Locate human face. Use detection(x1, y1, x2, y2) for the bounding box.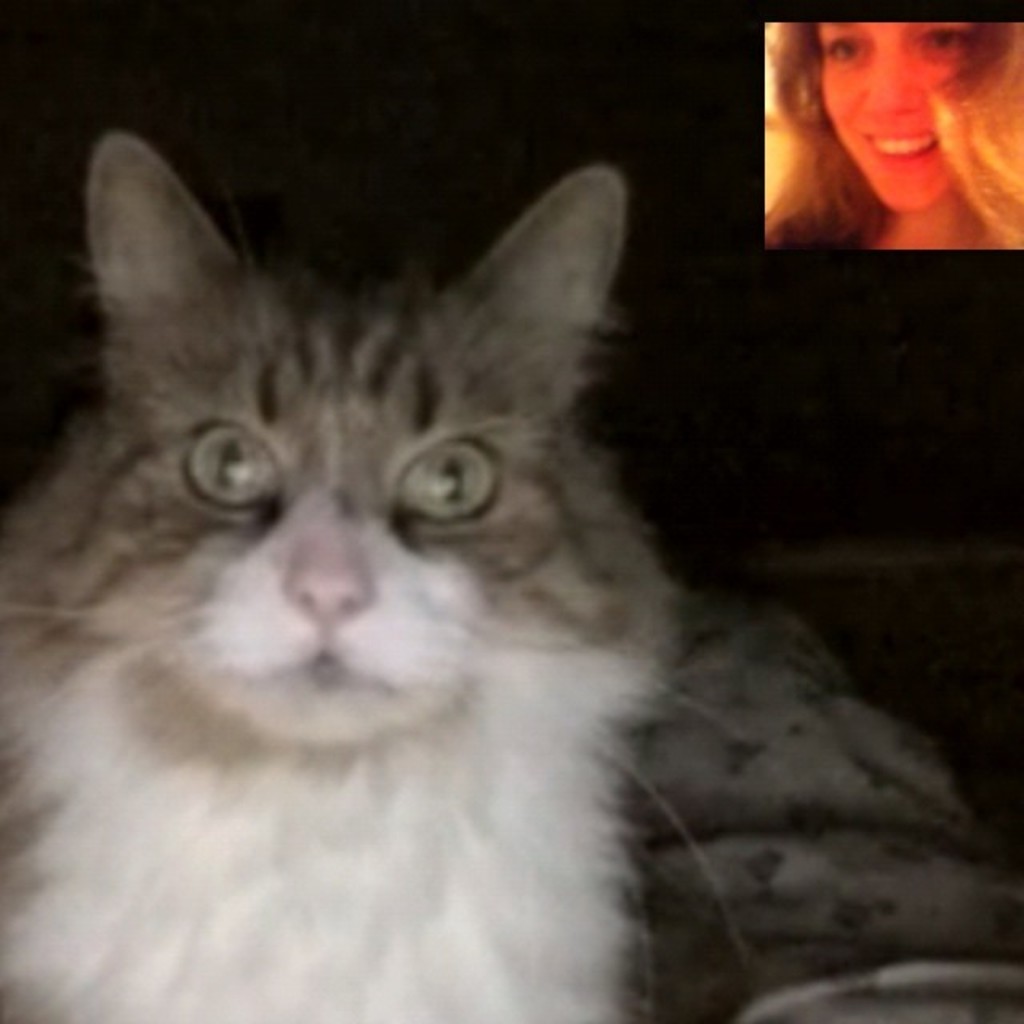
detection(800, 22, 998, 189).
